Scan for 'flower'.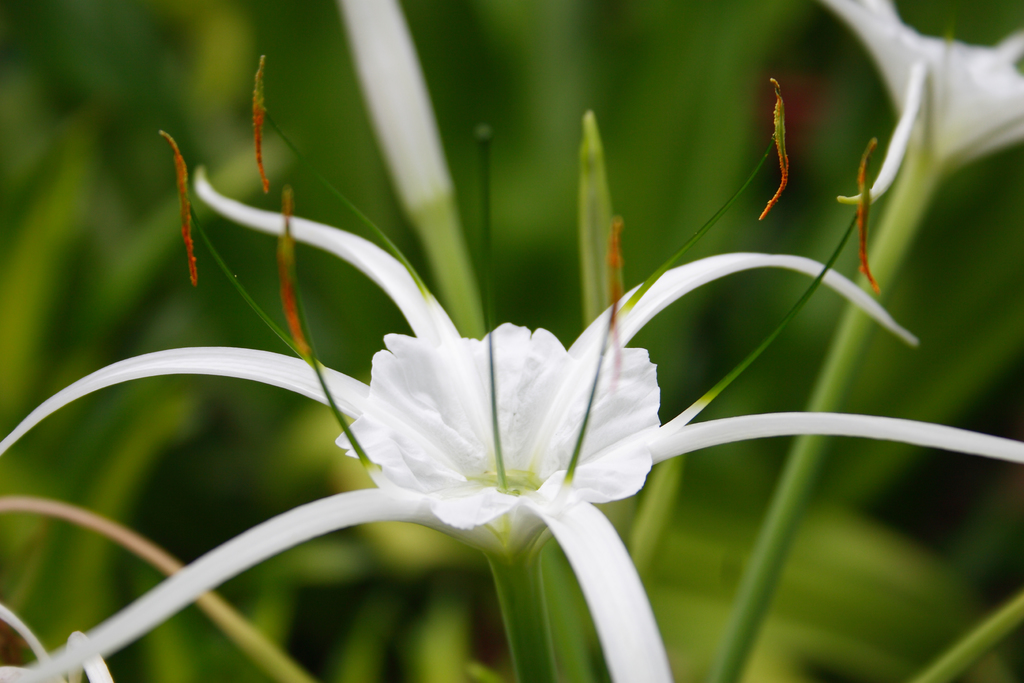
Scan result: box(0, 70, 1023, 676).
